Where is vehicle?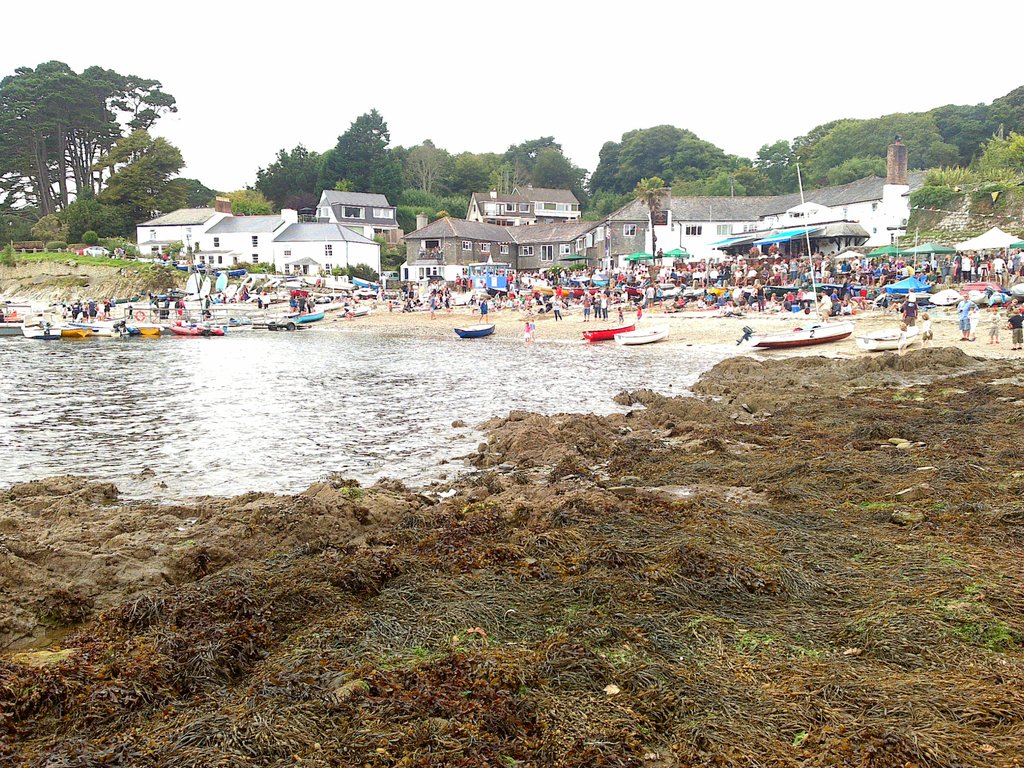
20, 317, 115, 339.
